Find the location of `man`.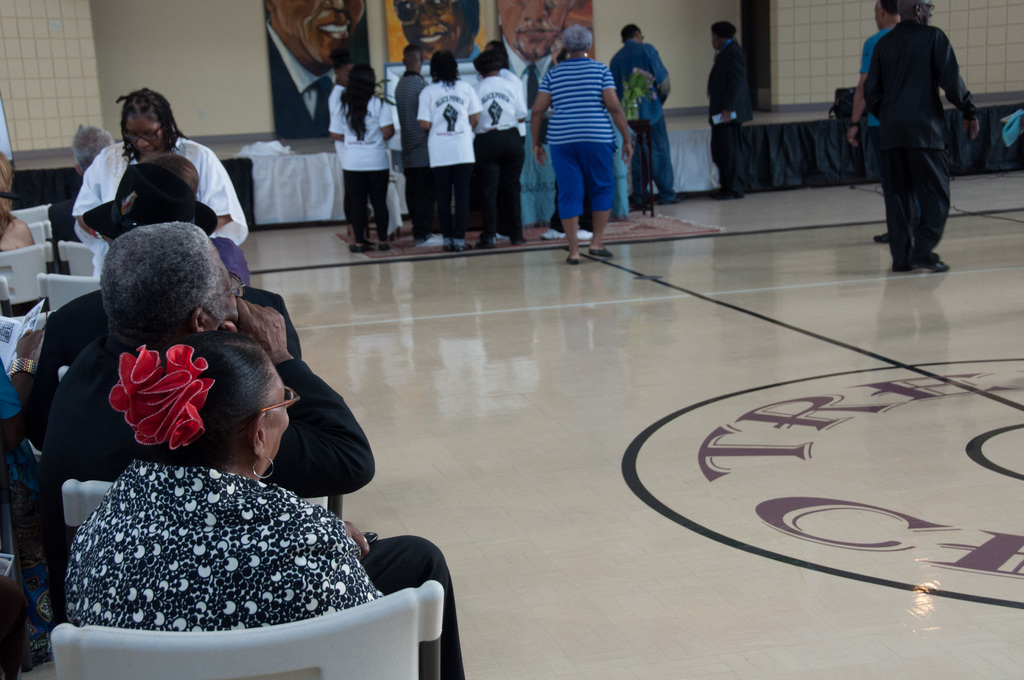
Location: l=706, t=22, r=754, b=201.
